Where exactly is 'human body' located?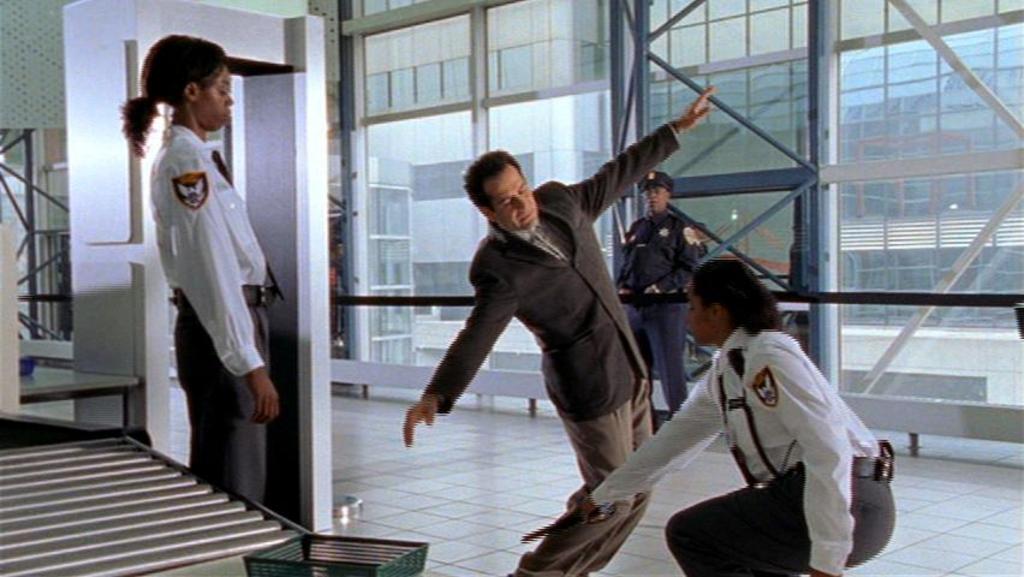
Its bounding box is (125, 43, 261, 489).
